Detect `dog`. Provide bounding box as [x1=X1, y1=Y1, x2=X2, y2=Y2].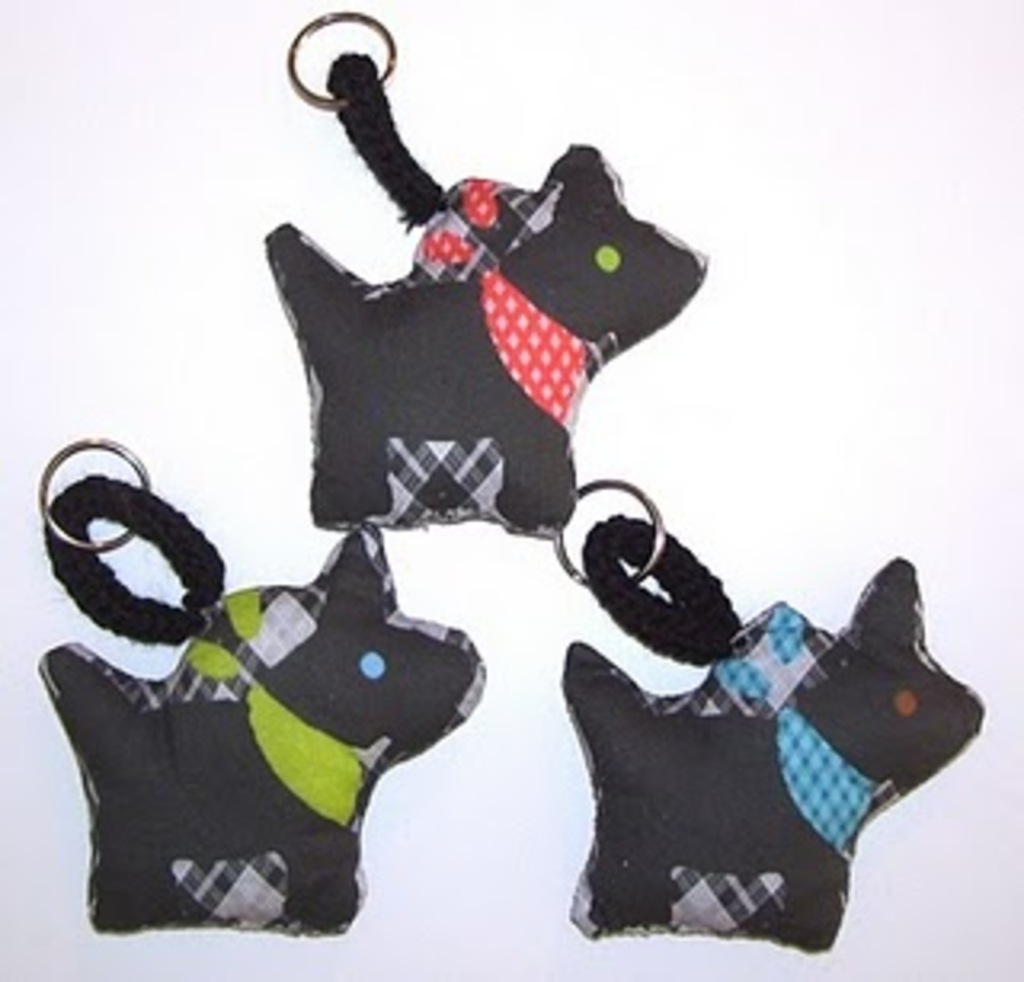
[x1=560, y1=557, x2=982, y2=950].
